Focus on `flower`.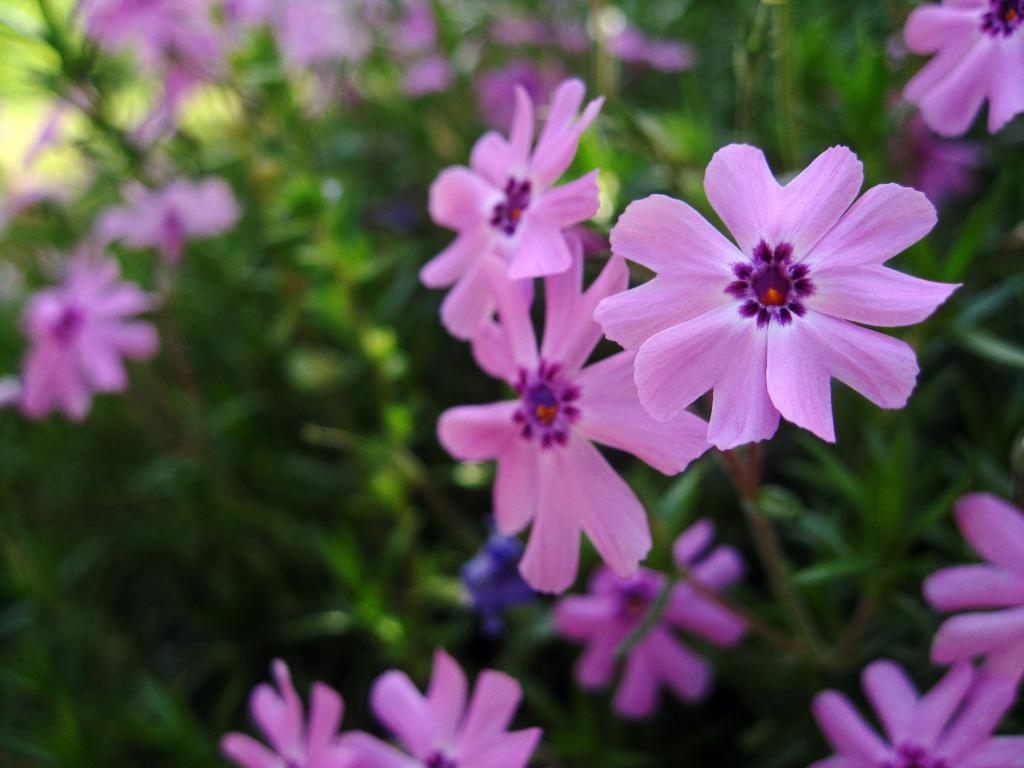
Focused at bbox(346, 646, 541, 767).
